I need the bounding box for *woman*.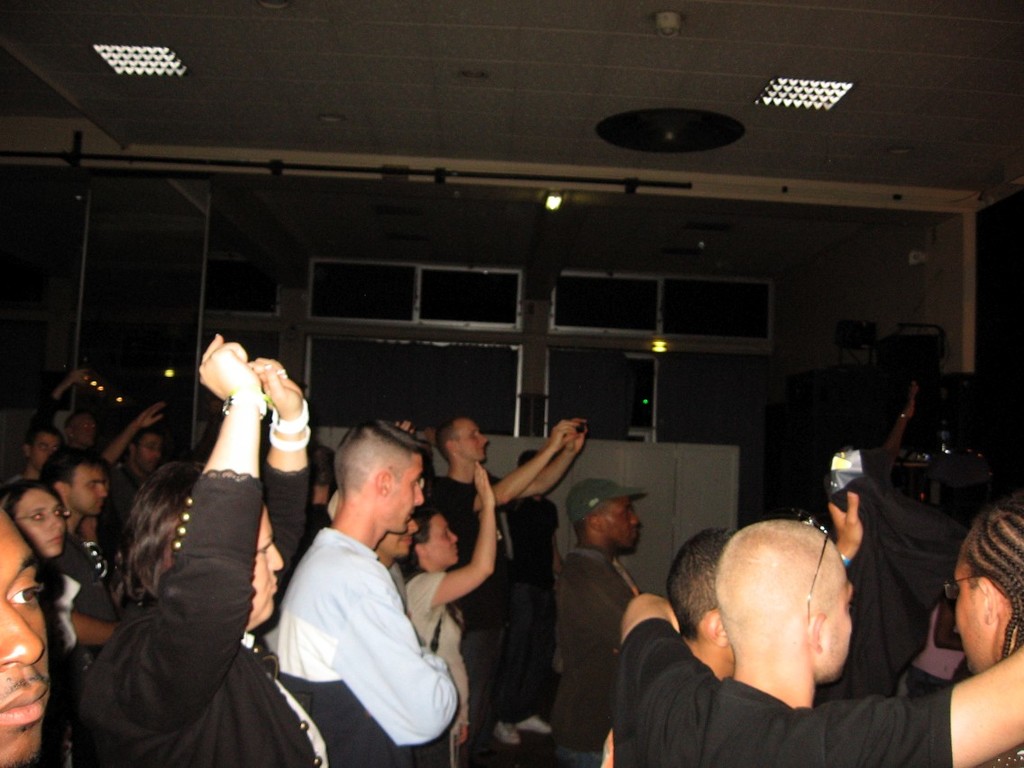
Here it is: (left=73, top=329, right=345, bottom=767).
